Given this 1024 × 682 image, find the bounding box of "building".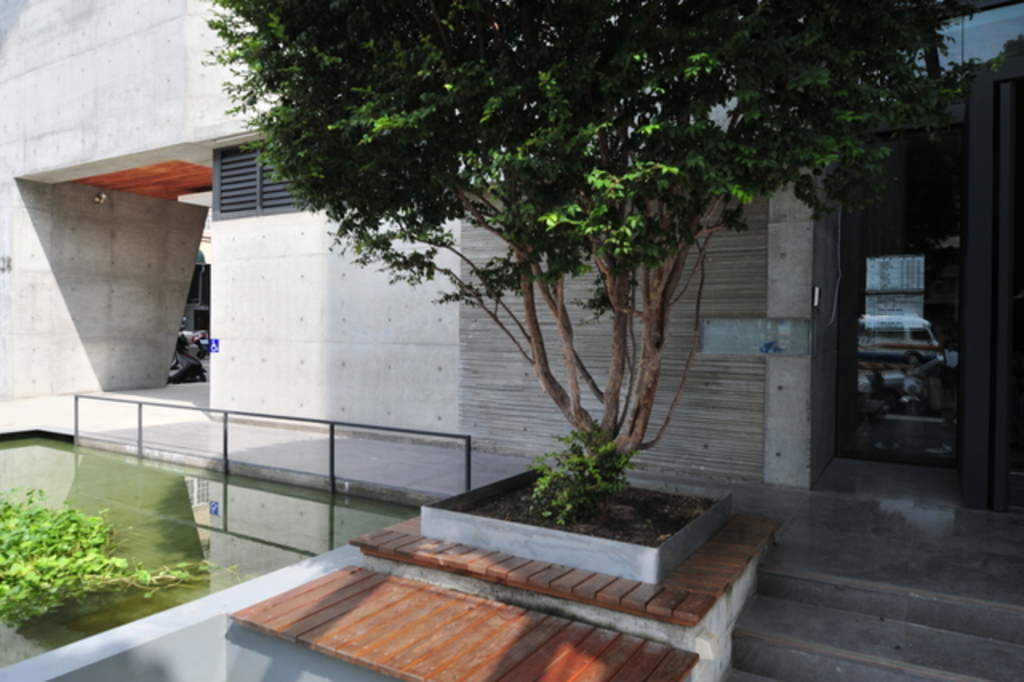
x1=0, y1=0, x2=1022, y2=680.
